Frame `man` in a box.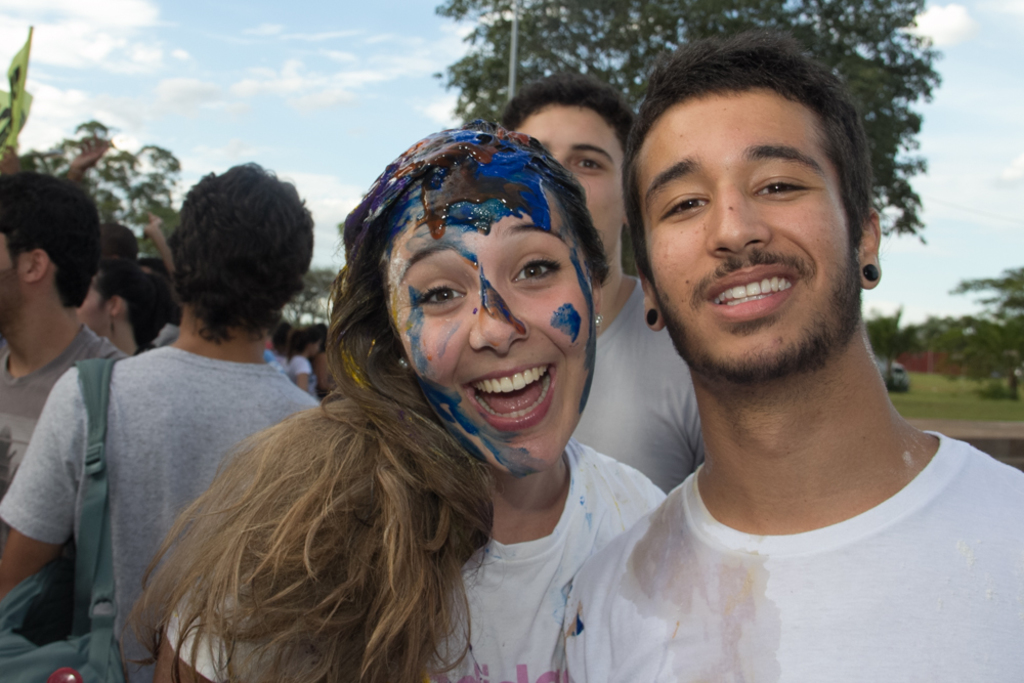
[x1=0, y1=167, x2=125, y2=483].
